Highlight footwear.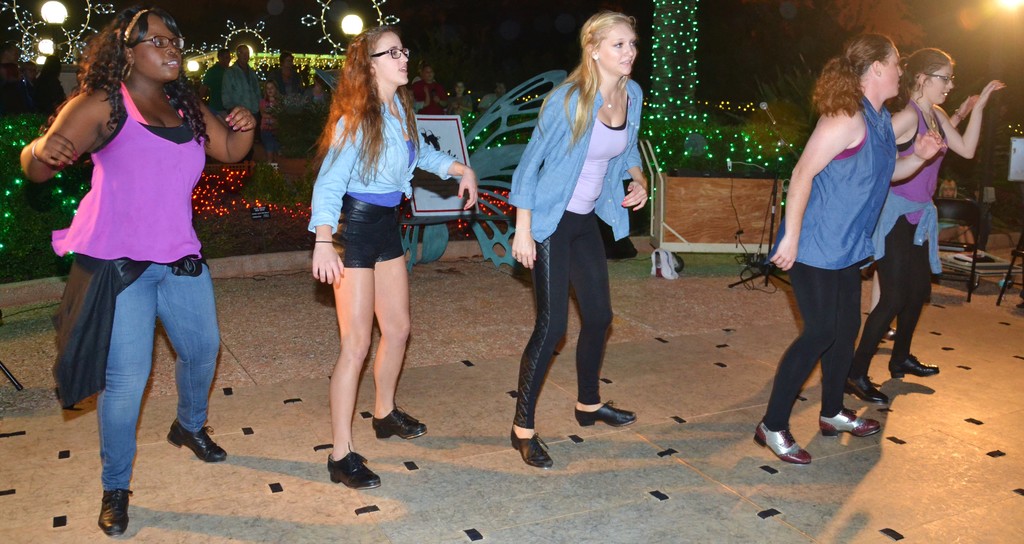
Highlighted region: pyautogui.locateOnScreen(575, 402, 637, 426).
